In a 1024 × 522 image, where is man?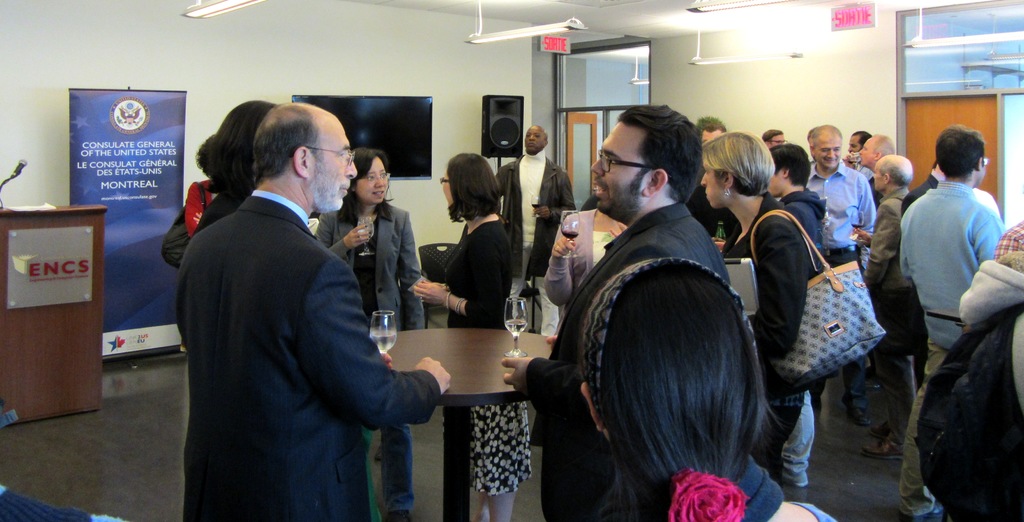
872 153 911 457.
